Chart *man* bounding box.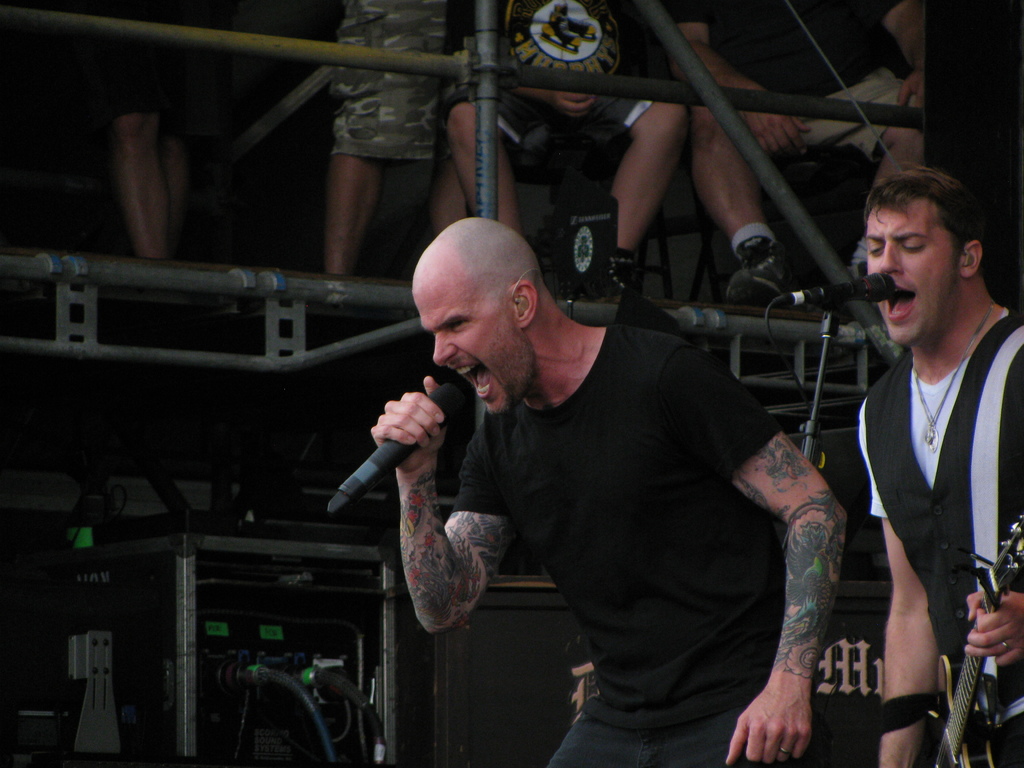
Charted: region(319, 0, 456, 280).
